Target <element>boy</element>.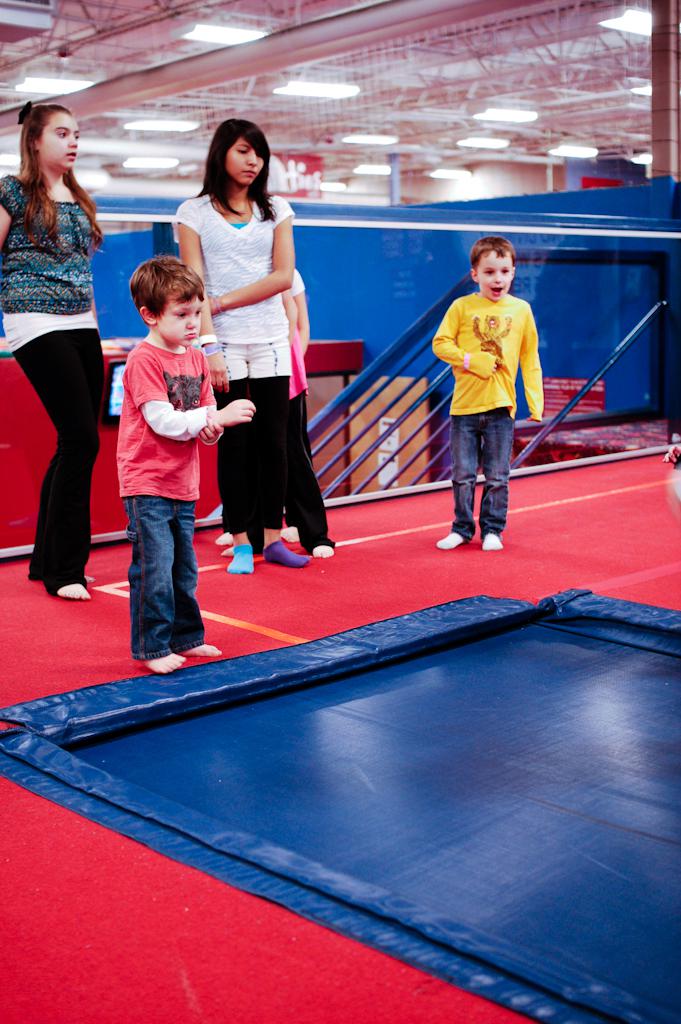
Target region: {"x1": 111, "y1": 249, "x2": 260, "y2": 672}.
